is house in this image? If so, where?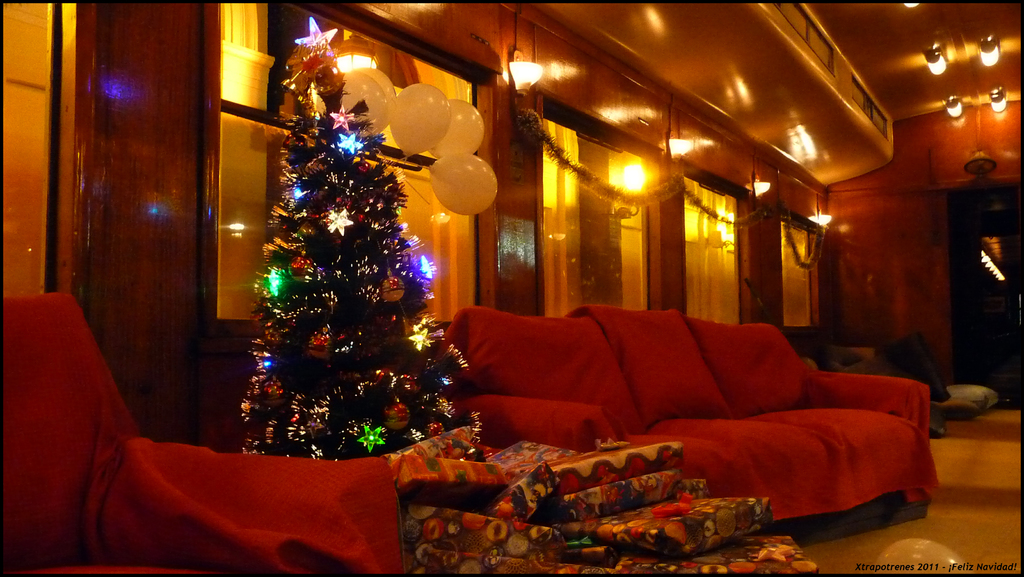
Yes, at {"x1": 0, "y1": 0, "x2": 1018, "y2": 576}.
